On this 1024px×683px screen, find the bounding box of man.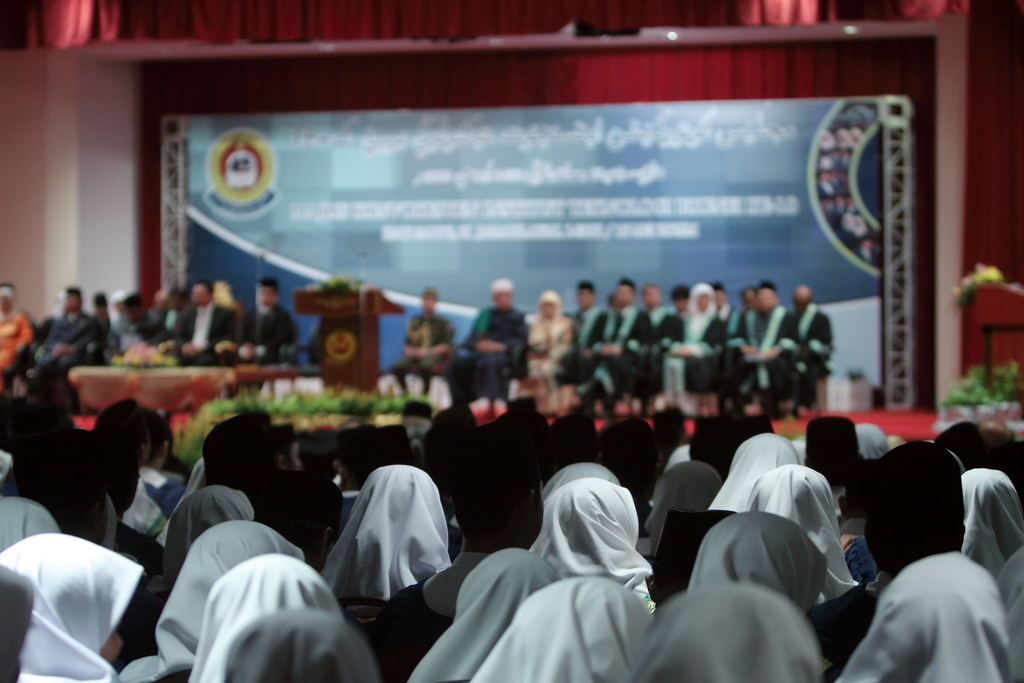
Bounding box: bbox=(389, 290, 461, 404).
